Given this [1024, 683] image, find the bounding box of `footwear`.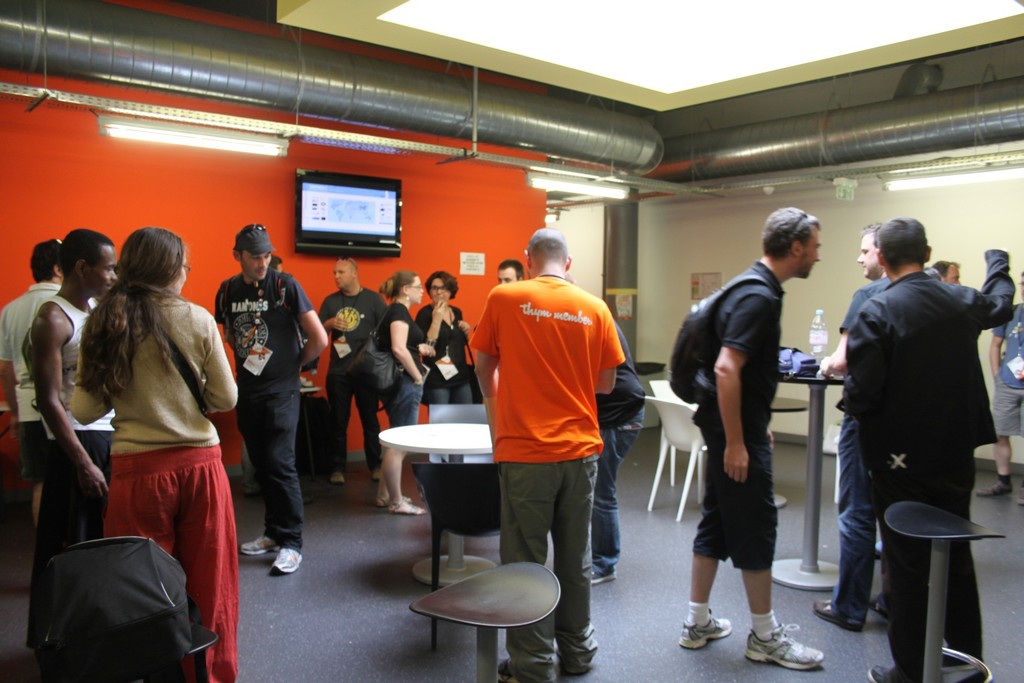
left=372, top=471, right=381, bottom=483.
